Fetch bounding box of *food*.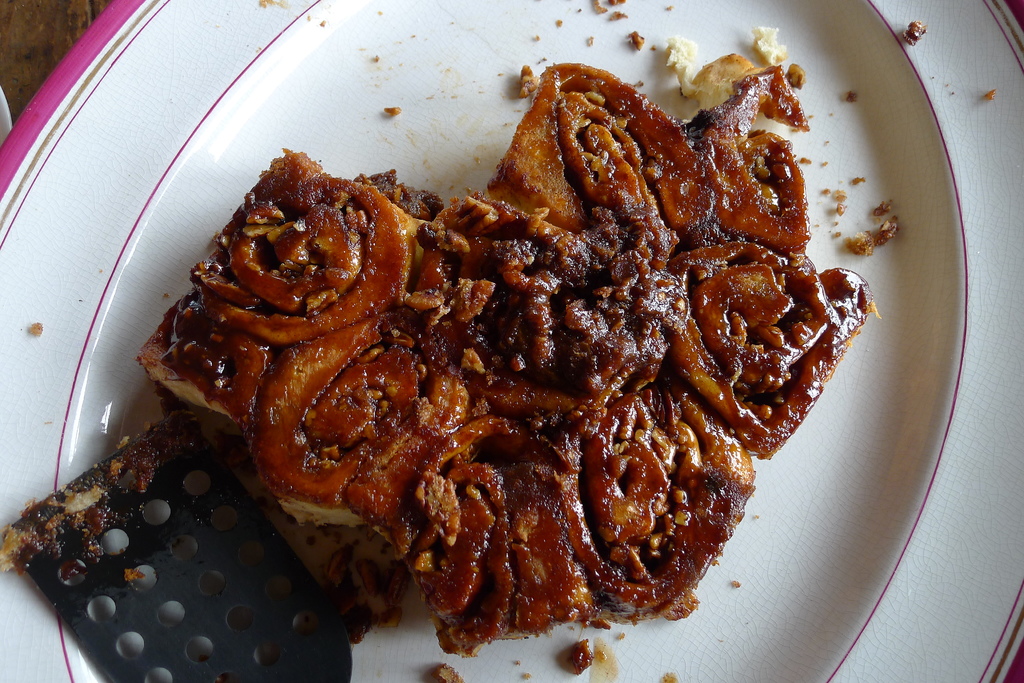
Bbox: Rect(753, 22, 787, 58).
